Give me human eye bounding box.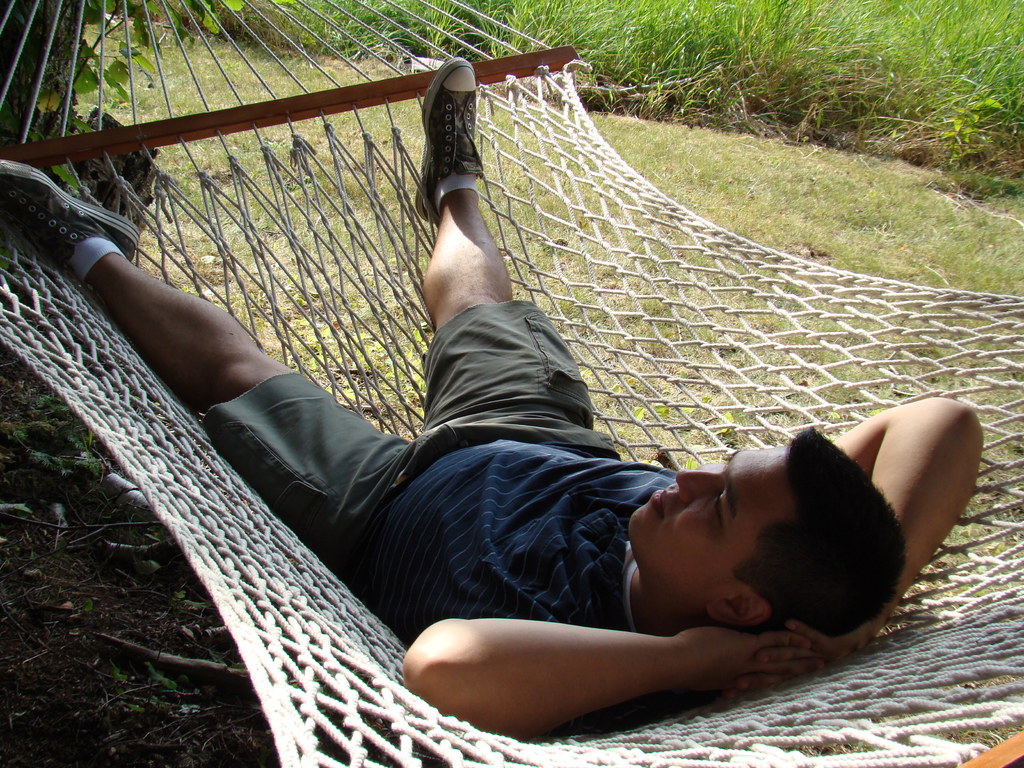
Rect(702, 483, 733, 527).
